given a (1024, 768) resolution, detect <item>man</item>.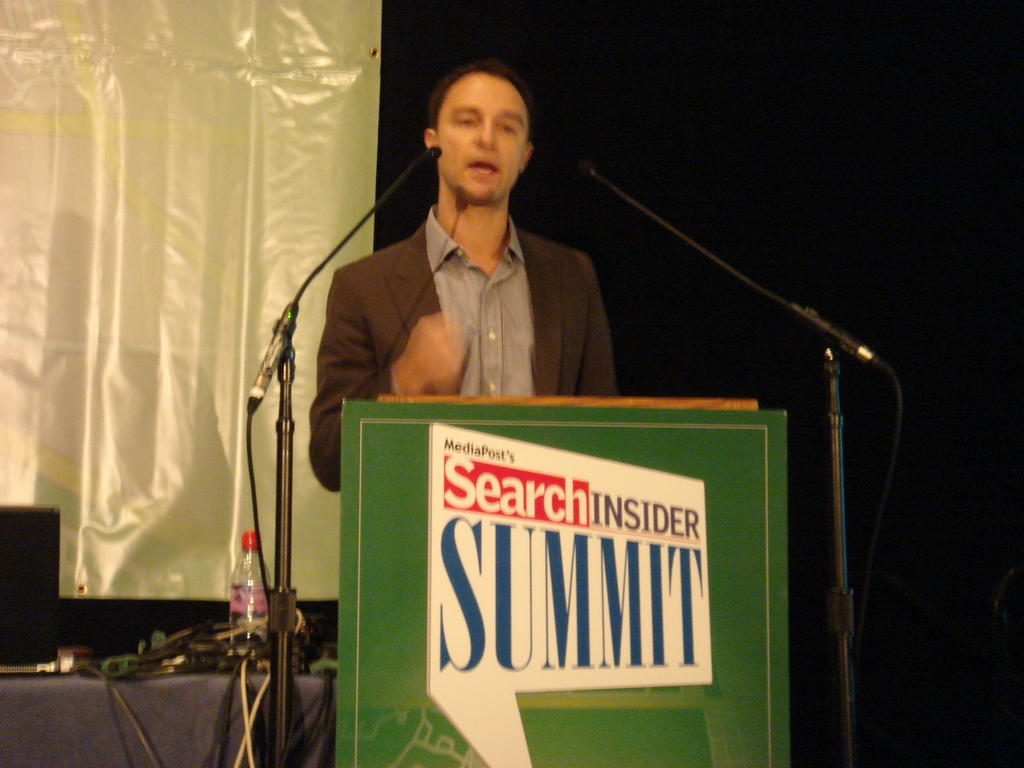
269:68:728:650.
